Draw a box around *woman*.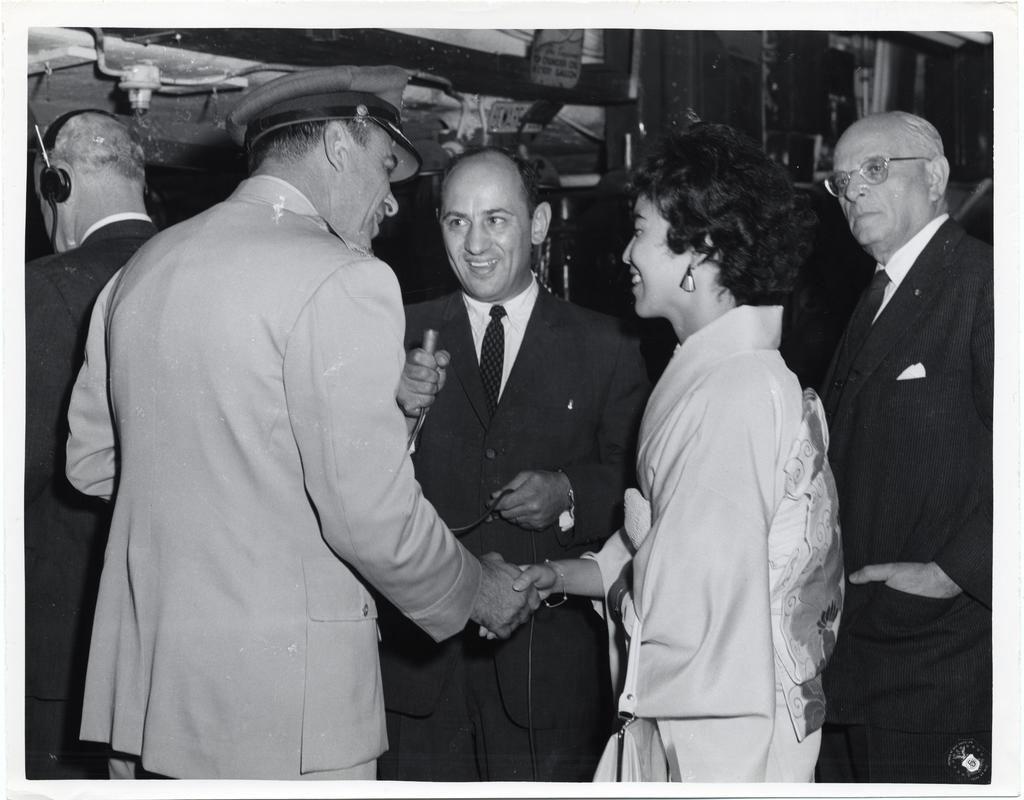
[483,125,846,799].
